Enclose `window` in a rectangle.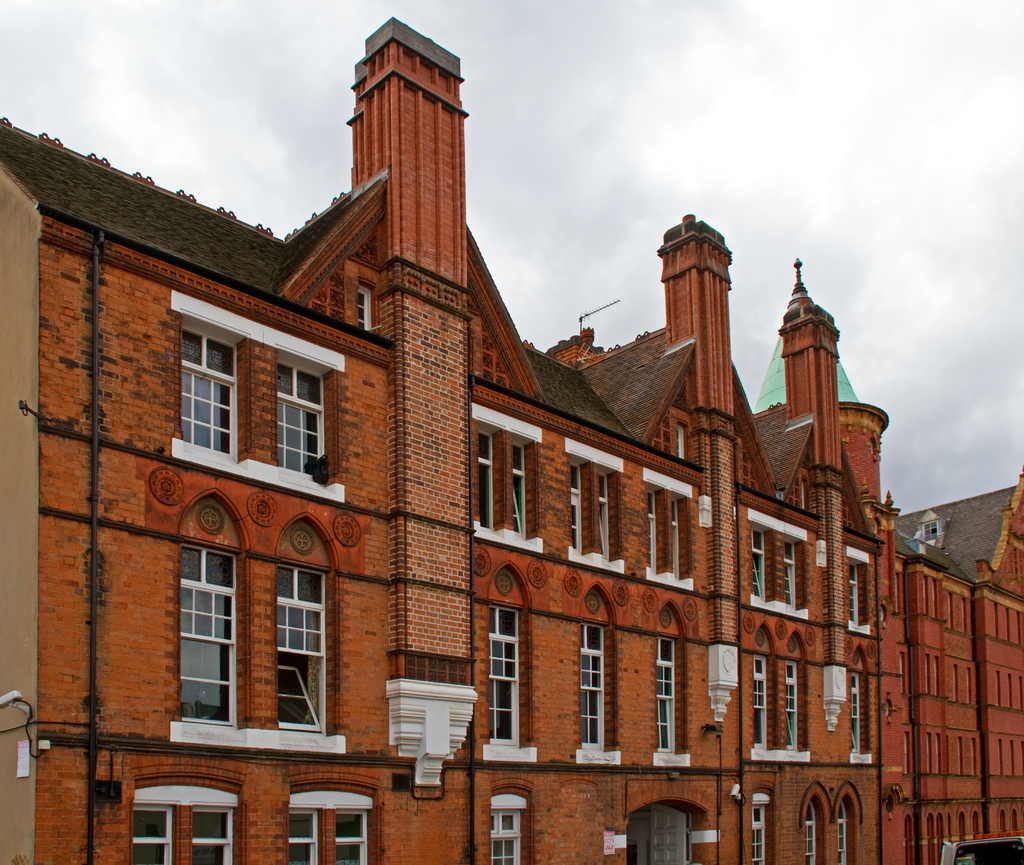
x1=999 y1=800 x2=1023 y2=836.
